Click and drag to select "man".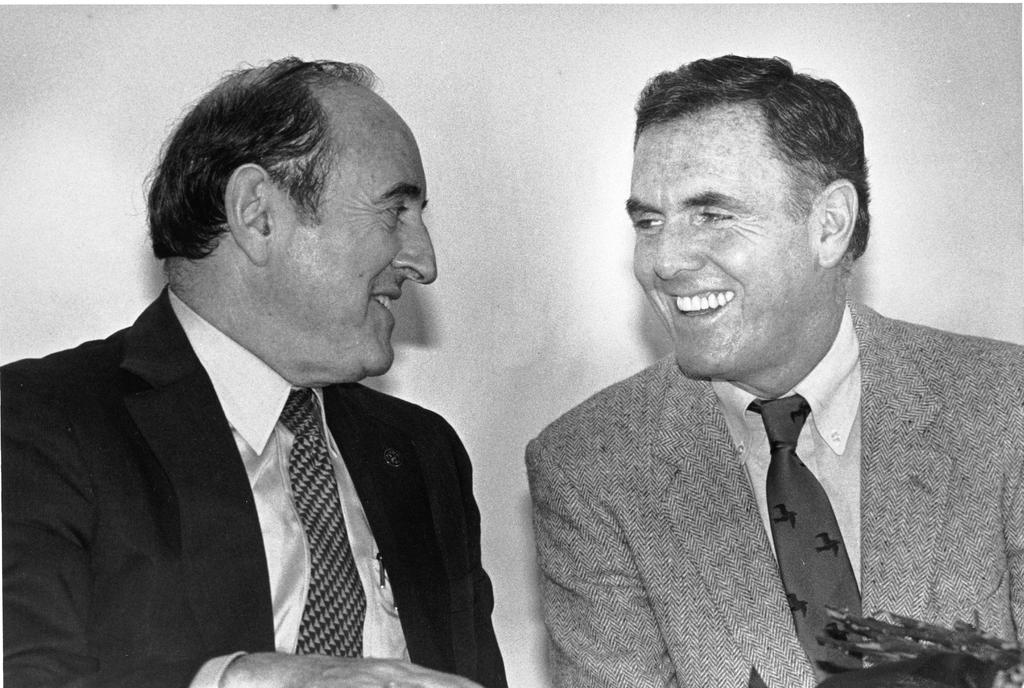
Selection: 0, 48, 510, 687.
